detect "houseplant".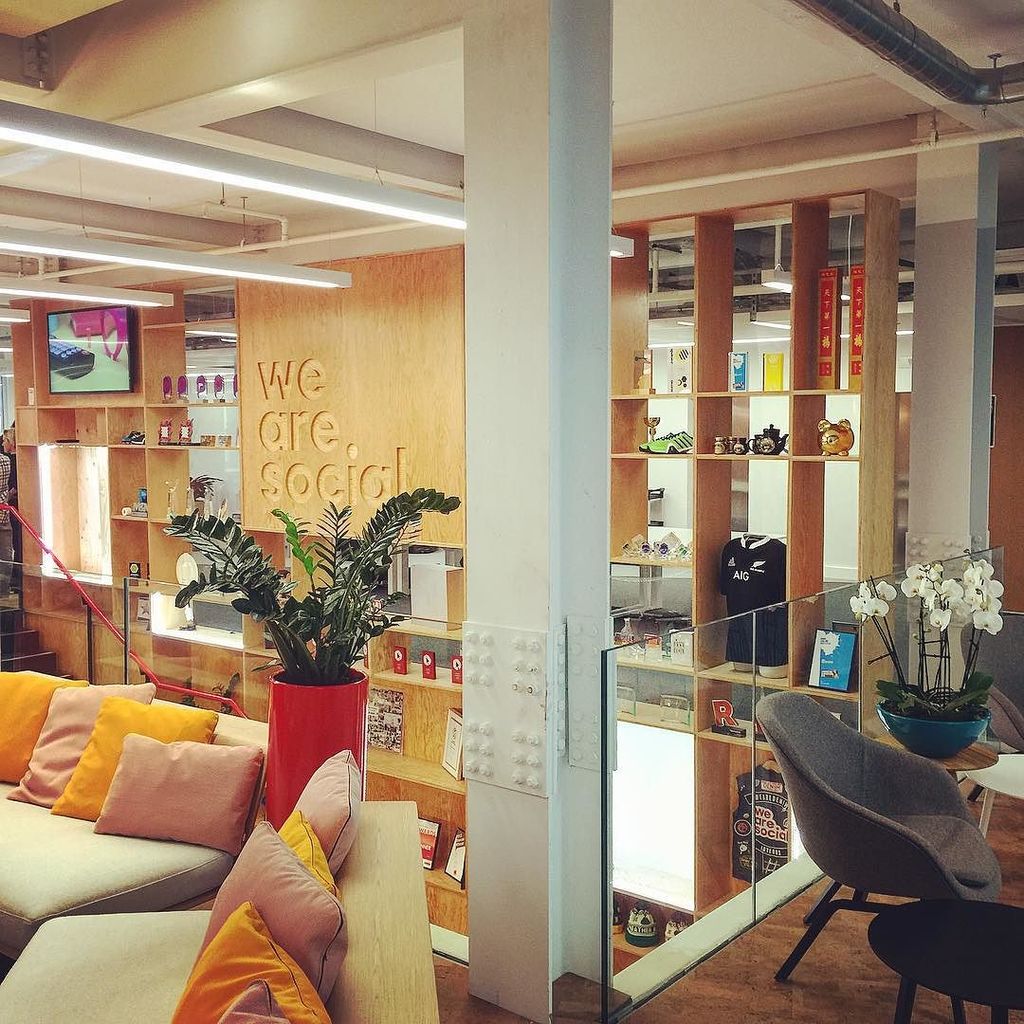
Detected at bbox=(179, 503, 466, 830).
